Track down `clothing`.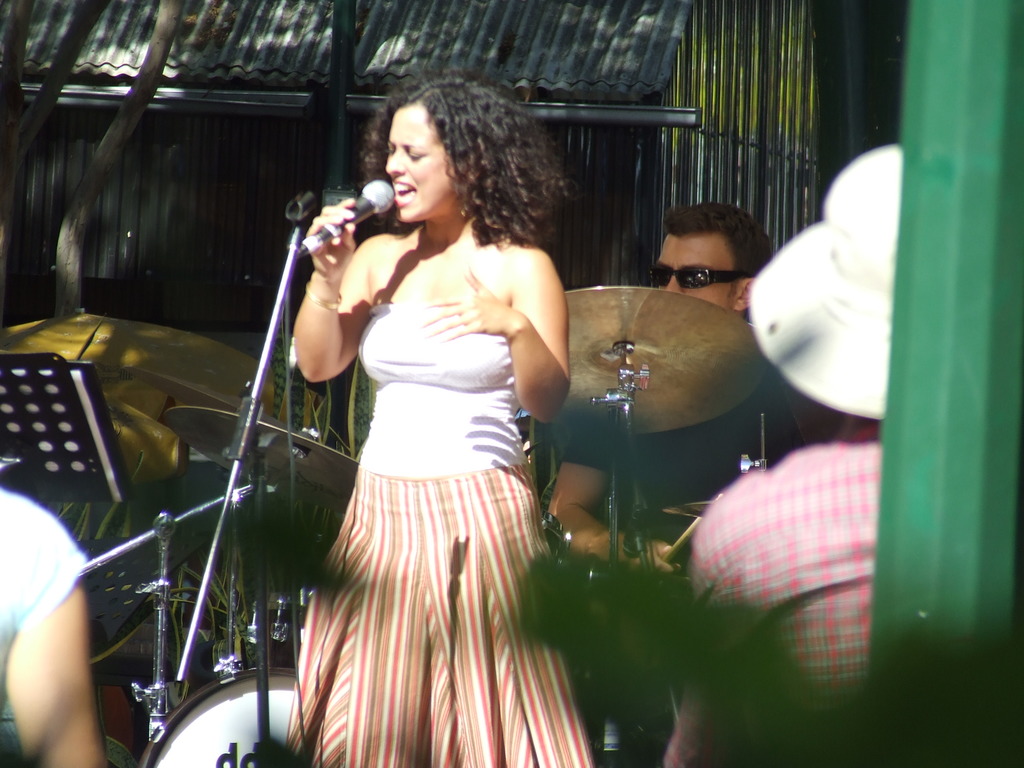
Tracked to <region>269, 289, 588, 733</region>.
